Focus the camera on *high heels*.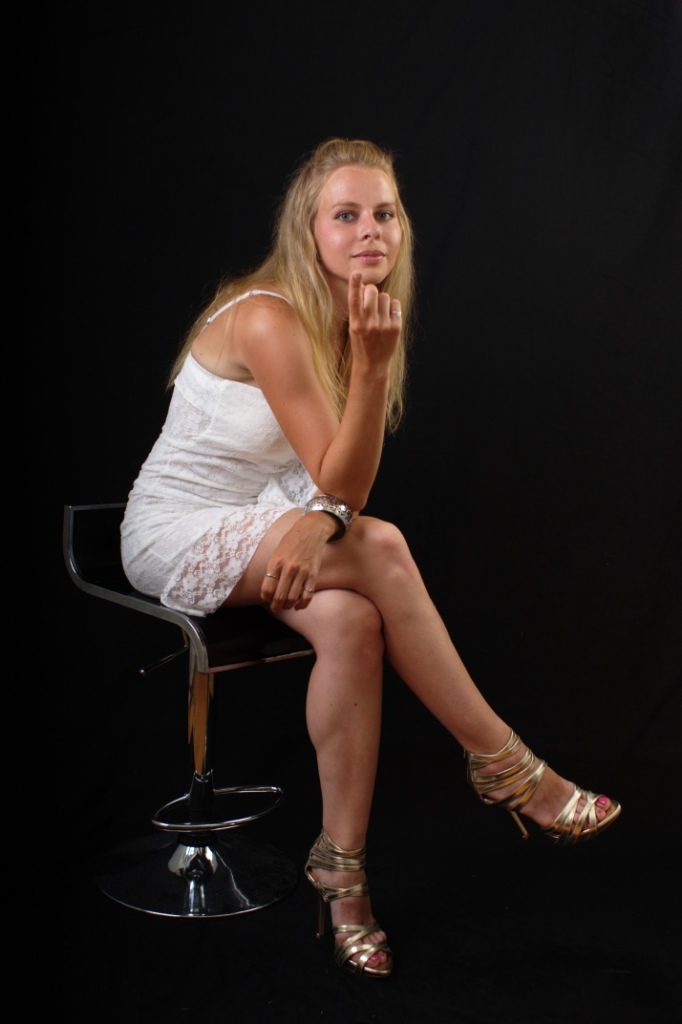
Focus region: crop(468, 729, 628, 838).
